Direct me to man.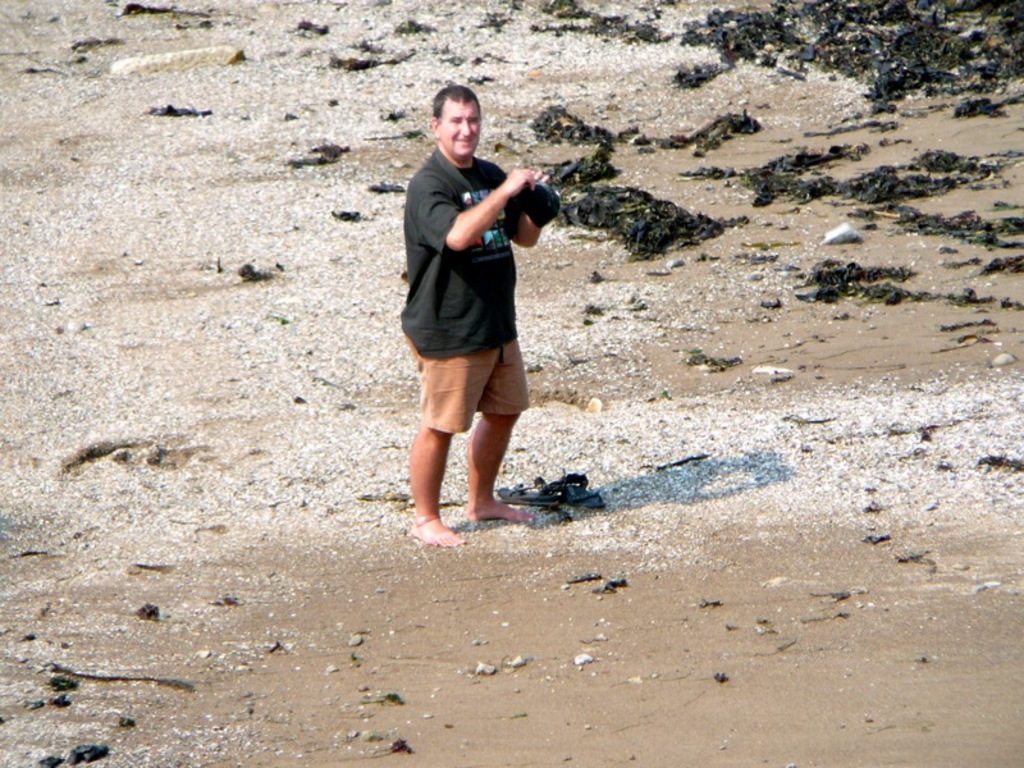
Direction: select_region(384, 86, 567, 543).
